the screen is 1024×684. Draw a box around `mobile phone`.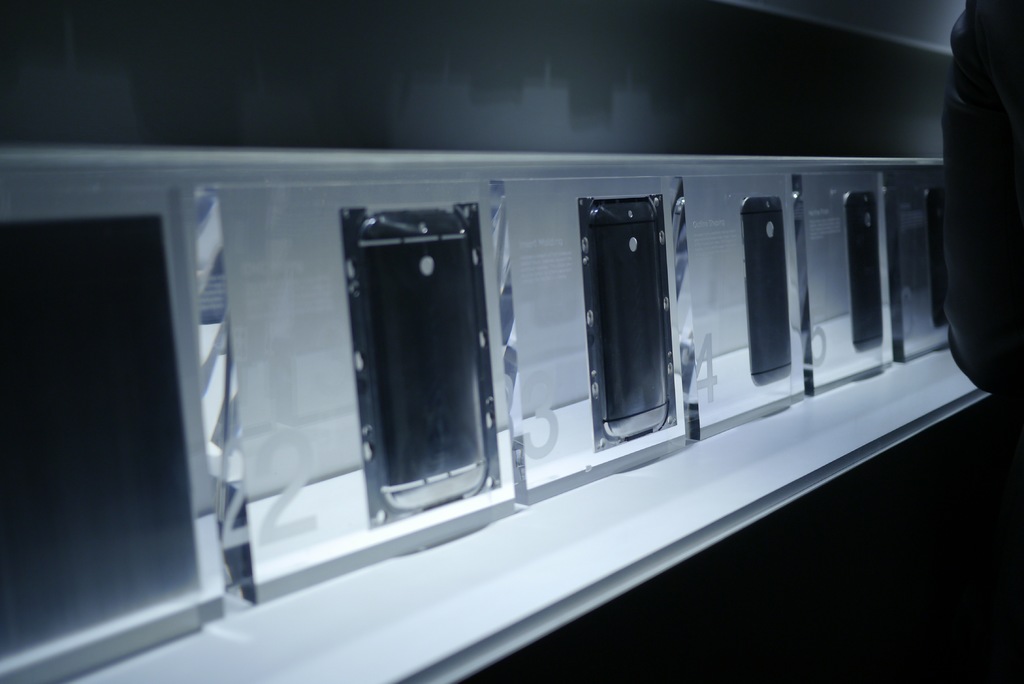
BBox(586, 200, 668, 437).
